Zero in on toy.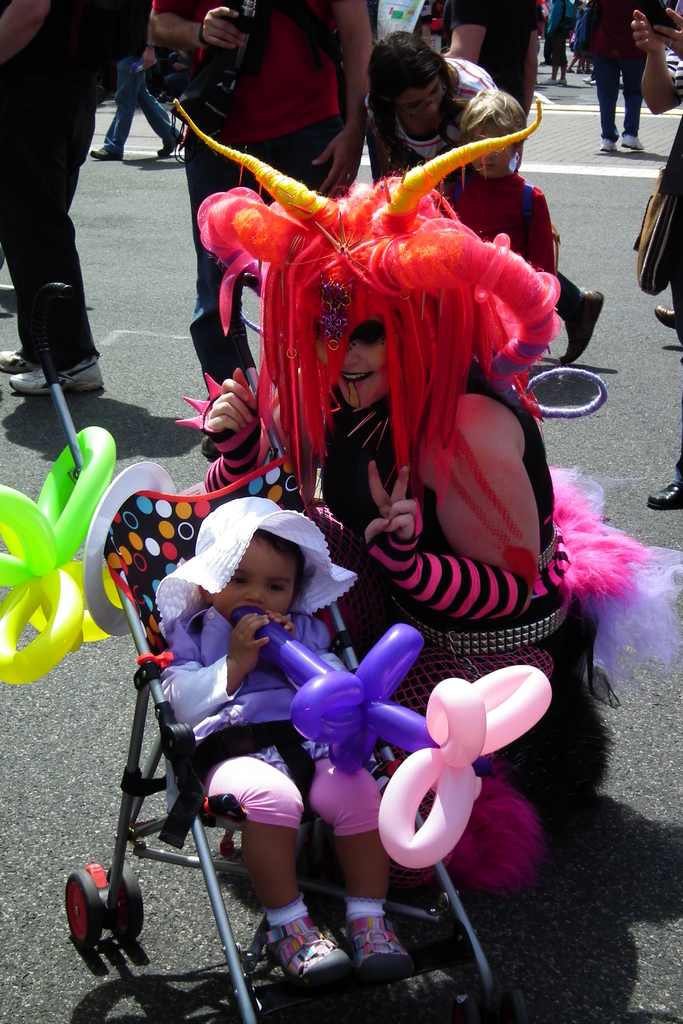
Zeroed in: select_region(0, 557, 81, 689).
